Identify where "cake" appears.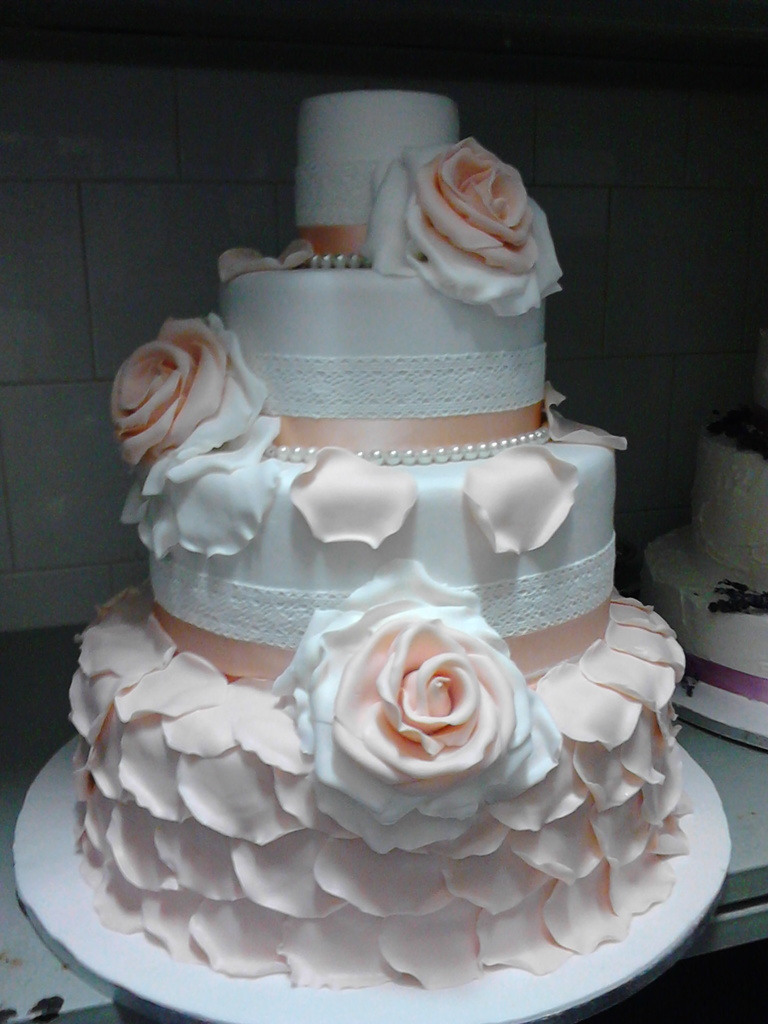
Appears at 72/86/694/991.
